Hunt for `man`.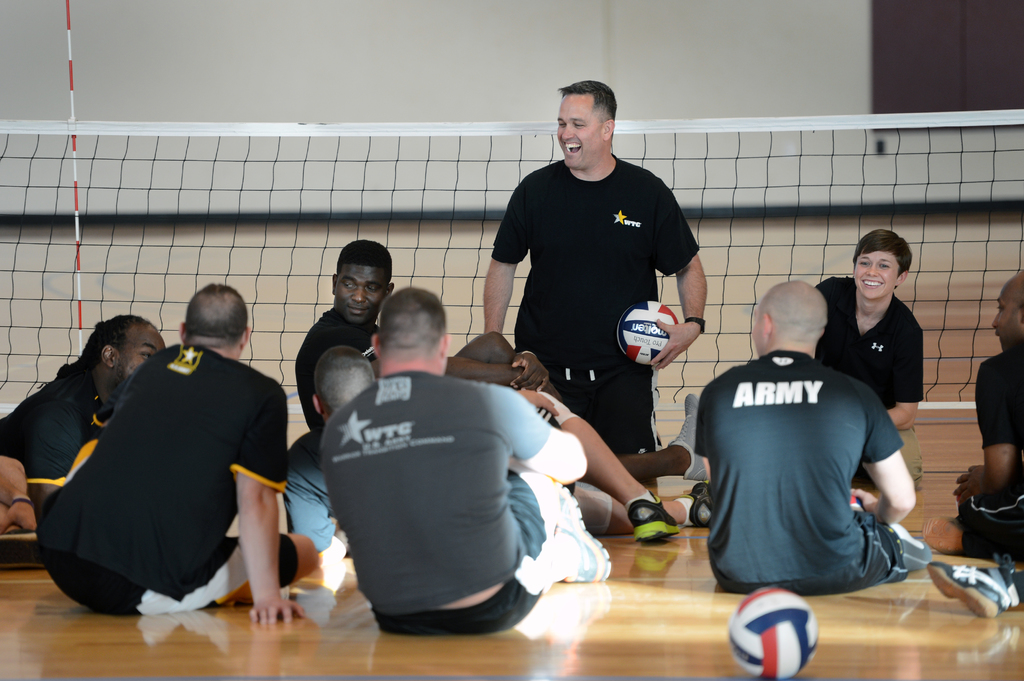
Hunted down at x1=689, y1=277, x2=938, y2=600.
